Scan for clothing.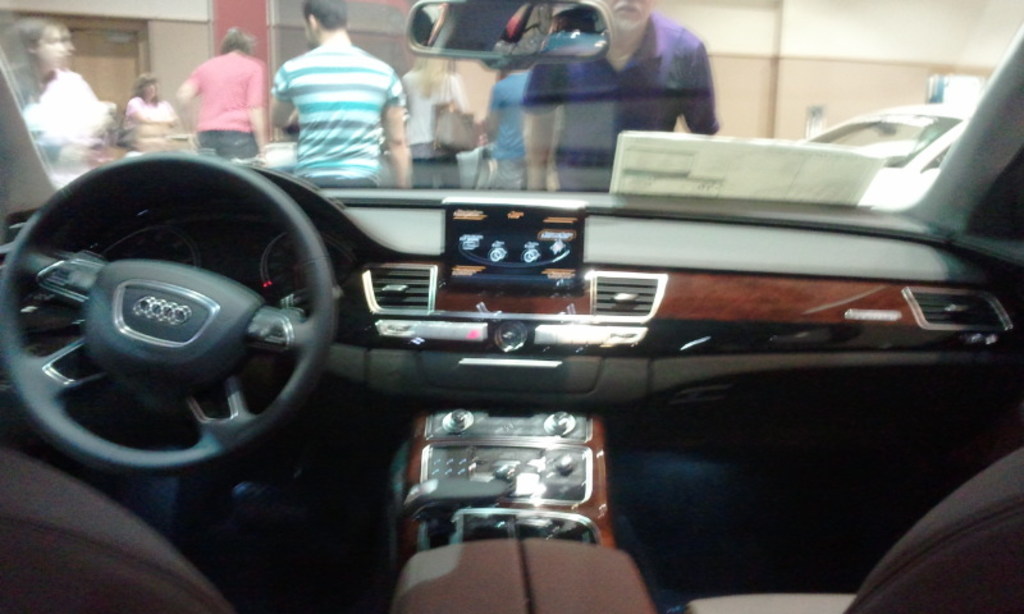
Scan result: BBox(18, 68, 113, 184).
